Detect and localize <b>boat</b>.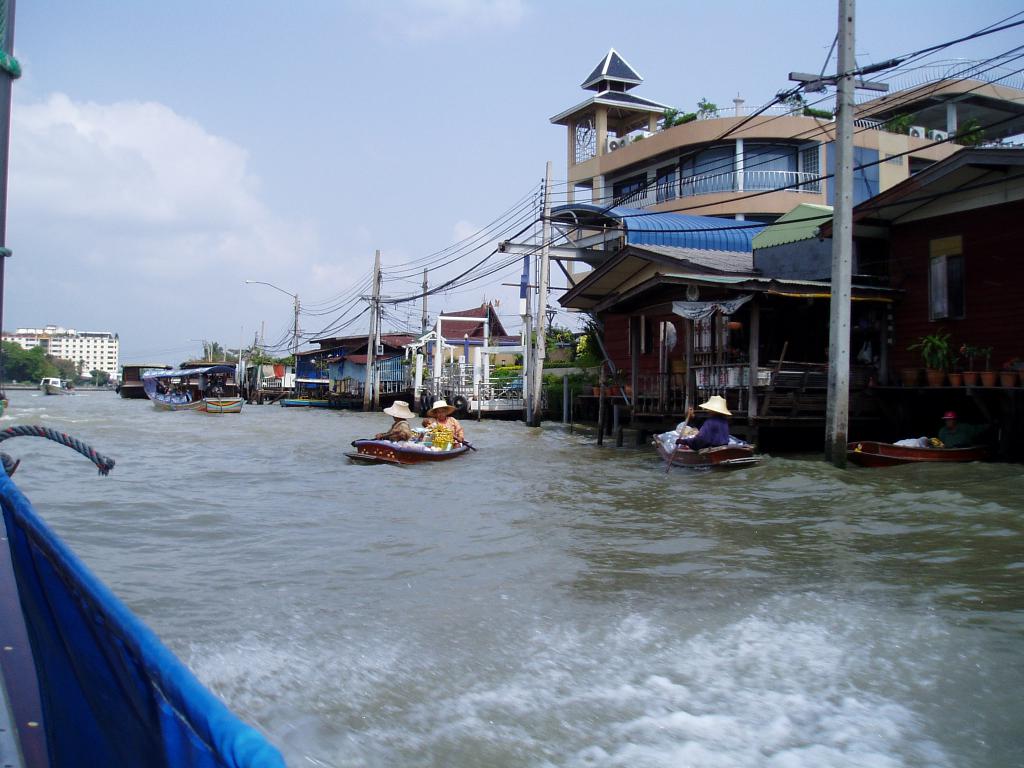
Localized at BBox(40, 374, 72, 397).
